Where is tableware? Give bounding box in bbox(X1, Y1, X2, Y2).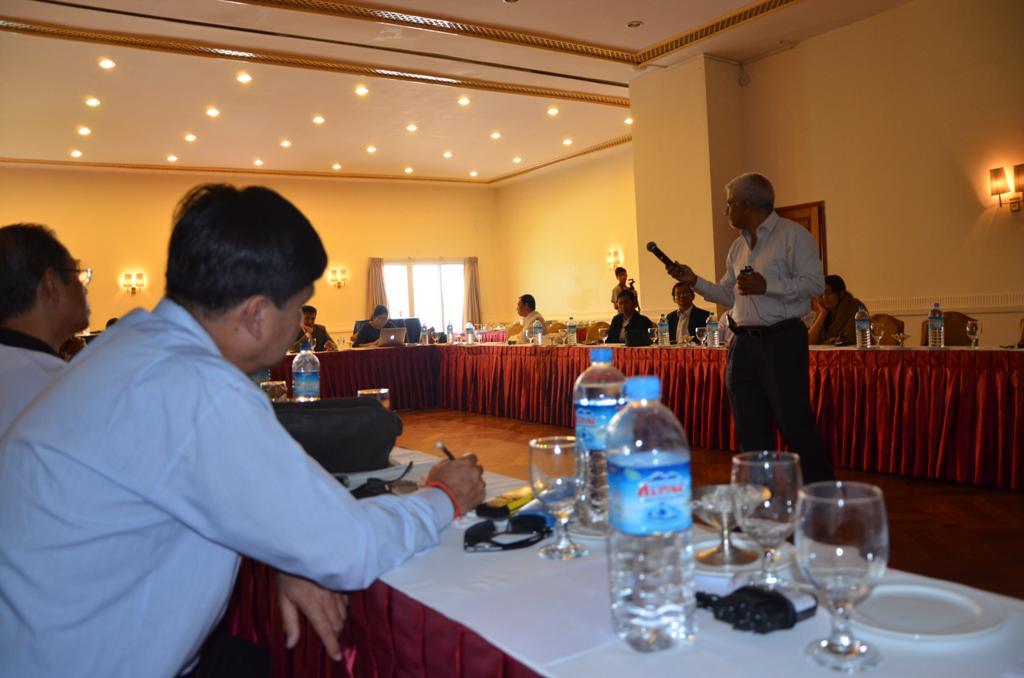
bbox(547, 335, 556, 347).
